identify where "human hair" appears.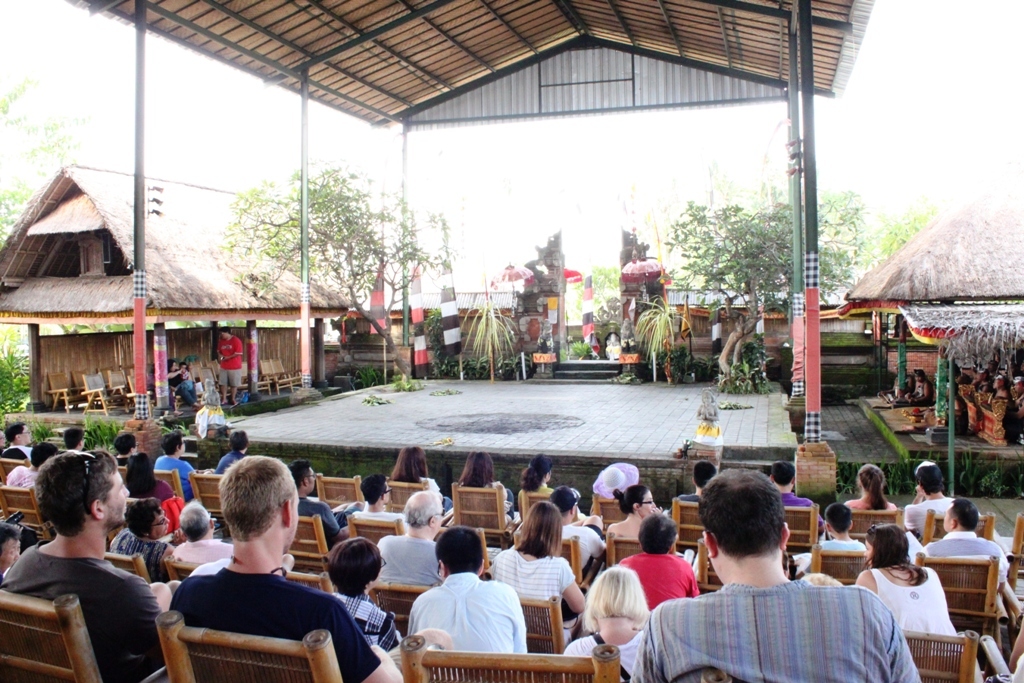
Appears at locate(114, 432, 135, 453).
